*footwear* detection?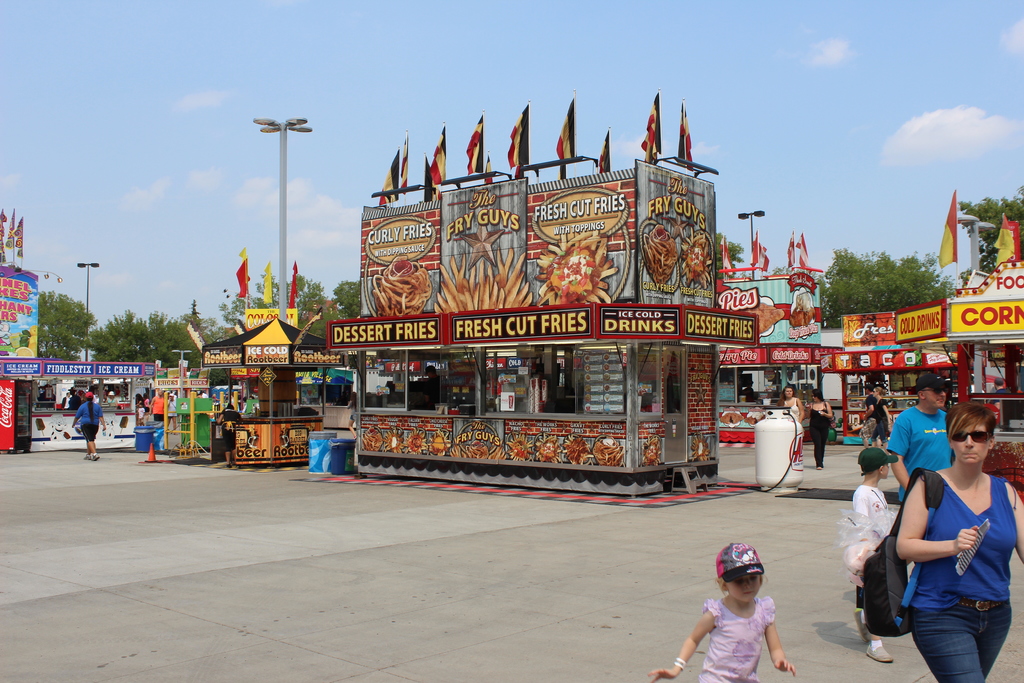
865:645:895:665
